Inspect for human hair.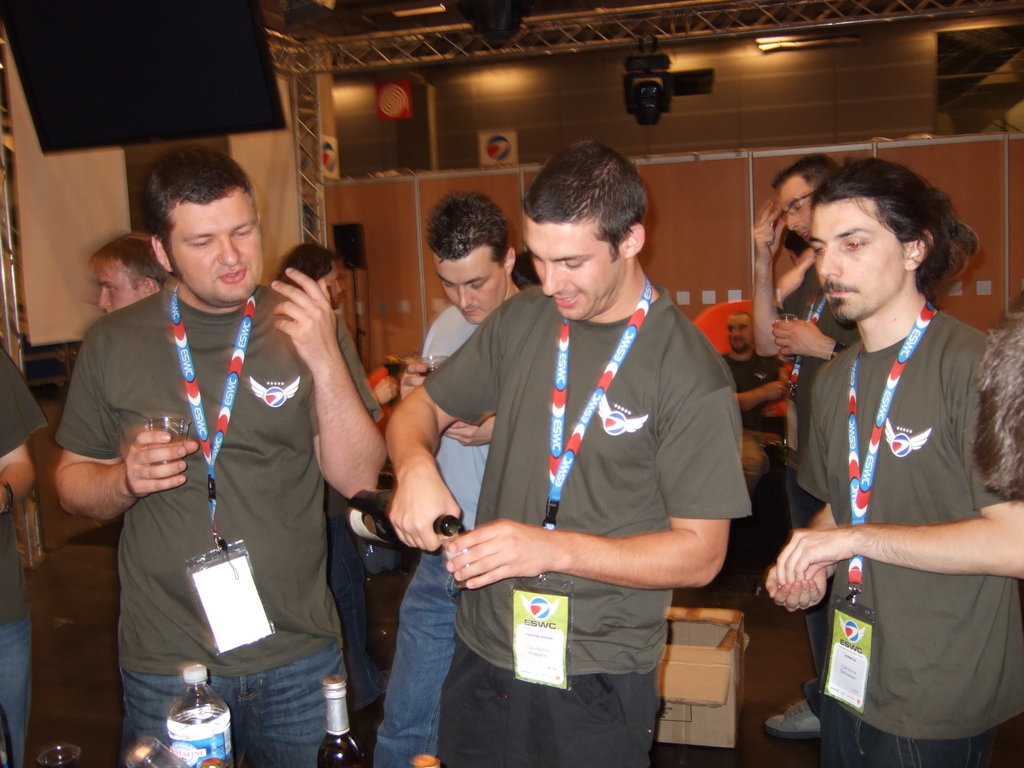
Inspection: (524,141,647,261).
